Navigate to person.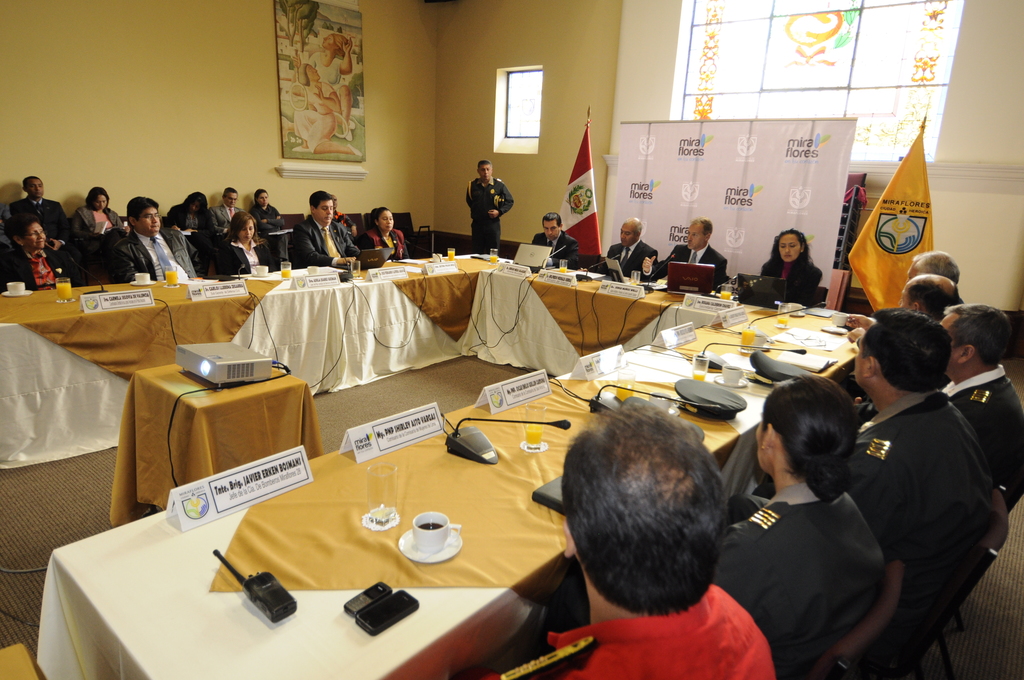
Navigation target: [left=598, top=219, right=654, bottom=280].
